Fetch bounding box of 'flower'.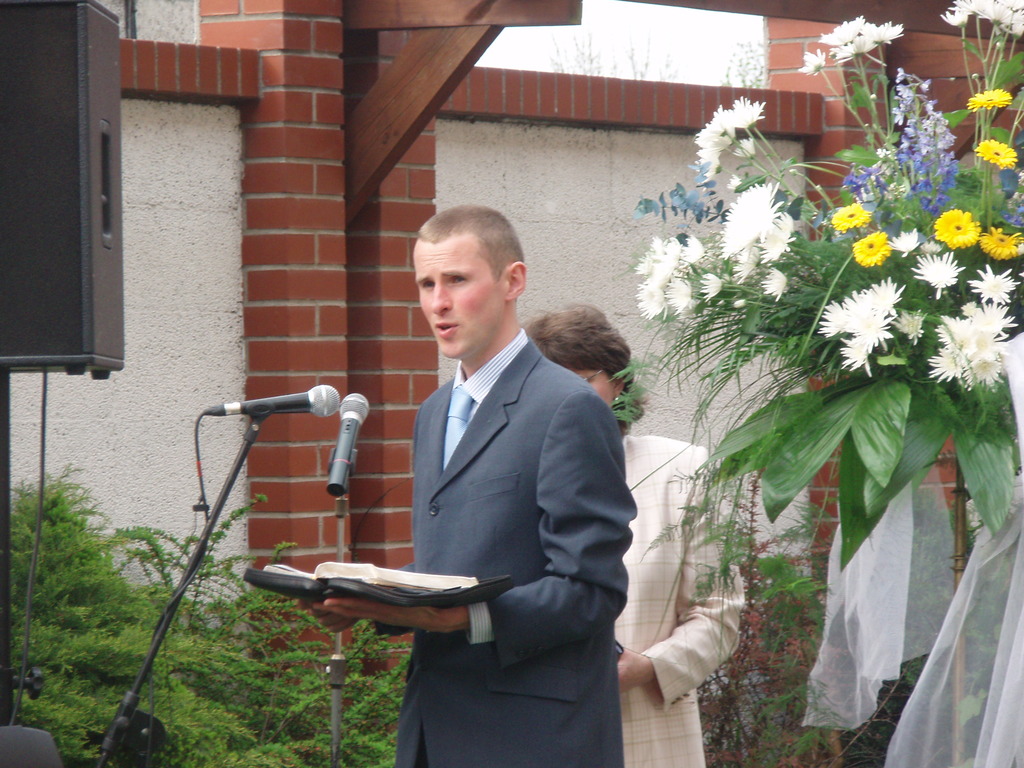
Bbox: pyautogui.locateOnScreen(965, 88, 1012, 111).
